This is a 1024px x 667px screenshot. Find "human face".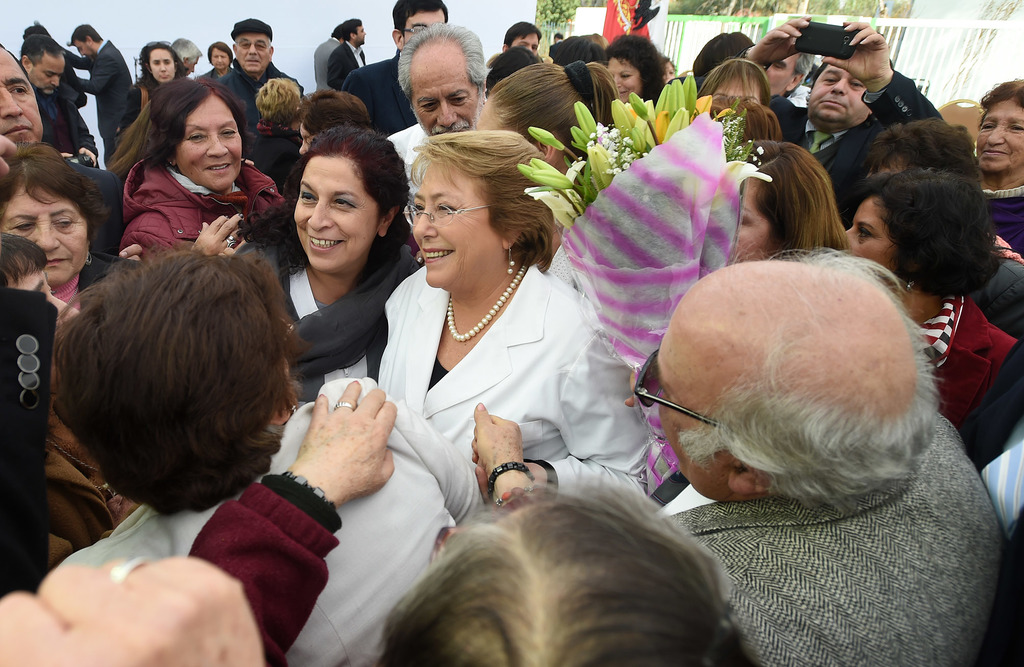
Bounding box: 977 100 1023 172.
